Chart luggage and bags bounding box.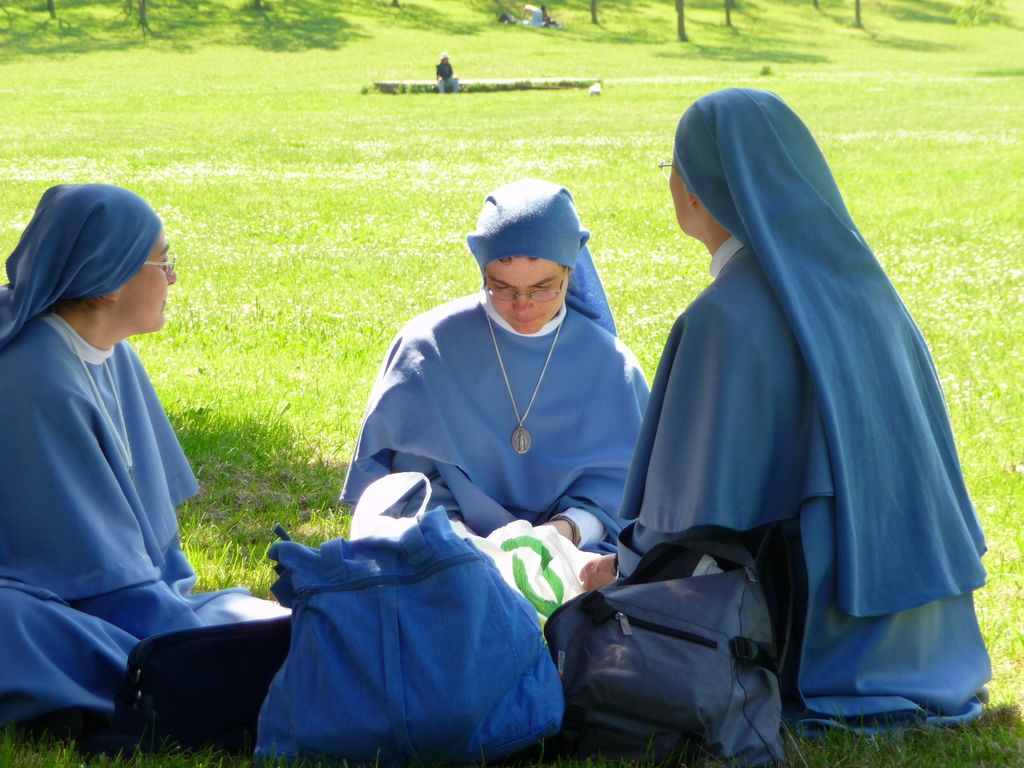
Charted: pyautogui.locateOnScreen(264, 504, 565, 762).
